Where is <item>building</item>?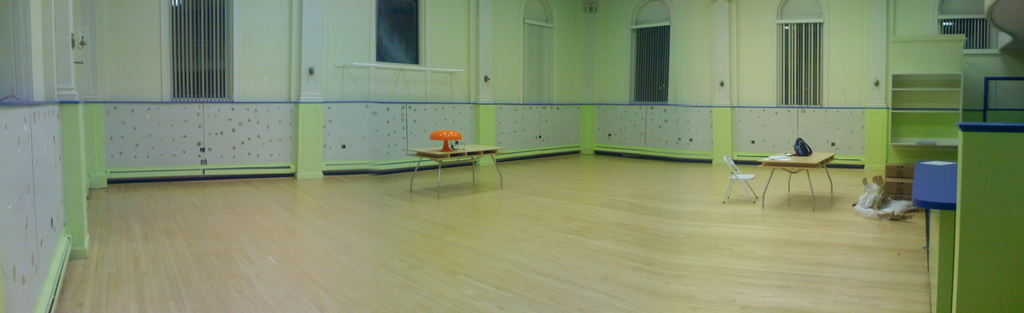
[0,0,1023,312].
